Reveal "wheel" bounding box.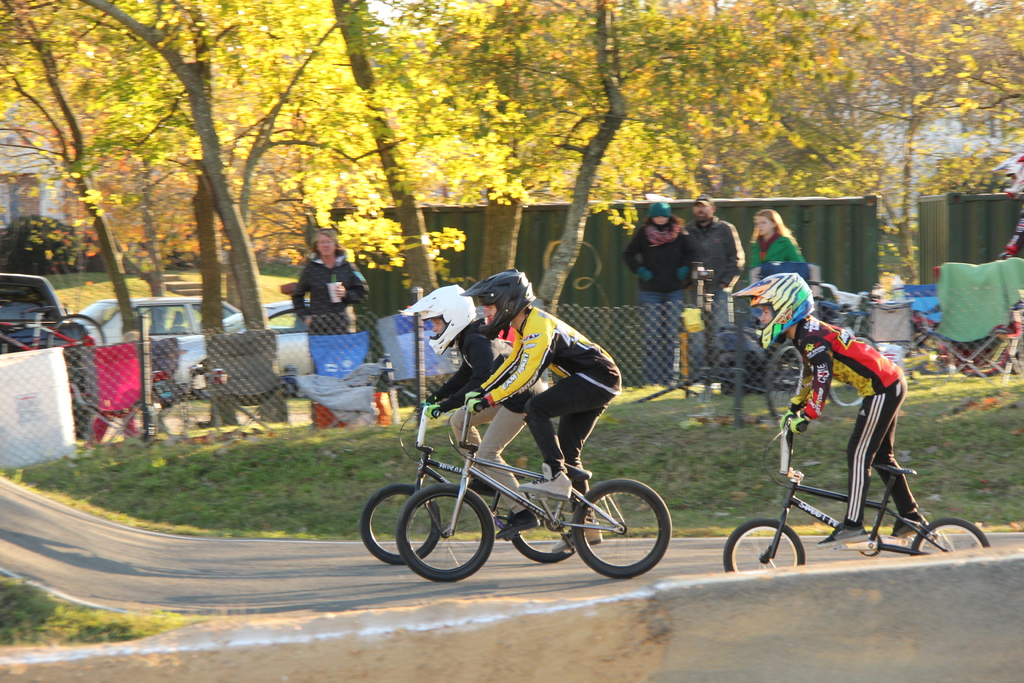
Revealed: 911, 518, 988, 557.
